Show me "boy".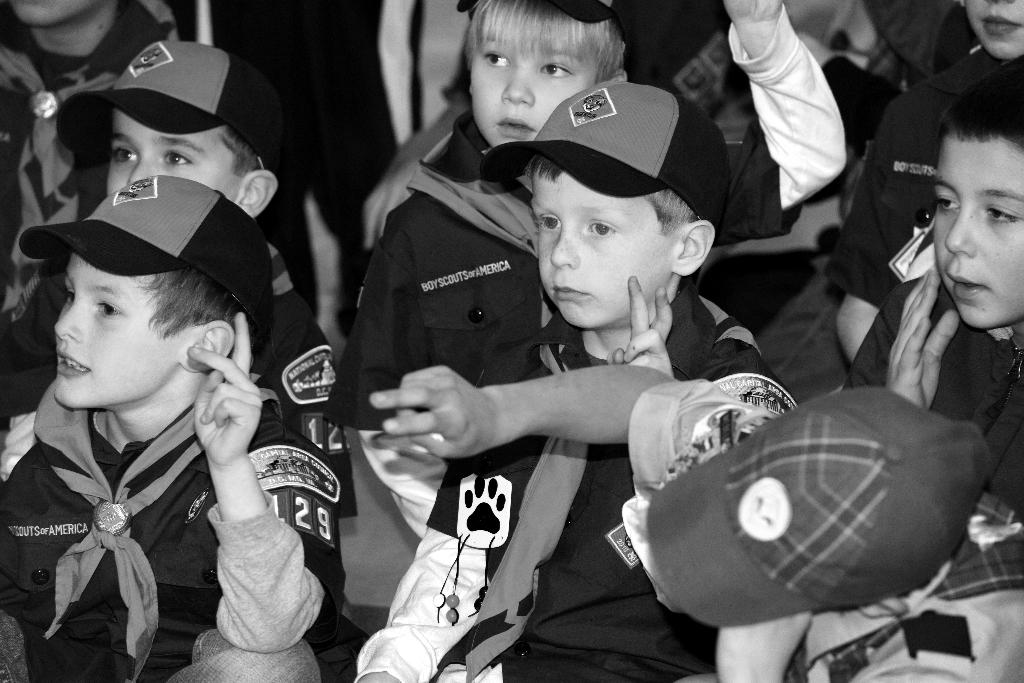
"boy" is here: {"left": 356, "top": 55, "right": 783, "bottom": 682}.
